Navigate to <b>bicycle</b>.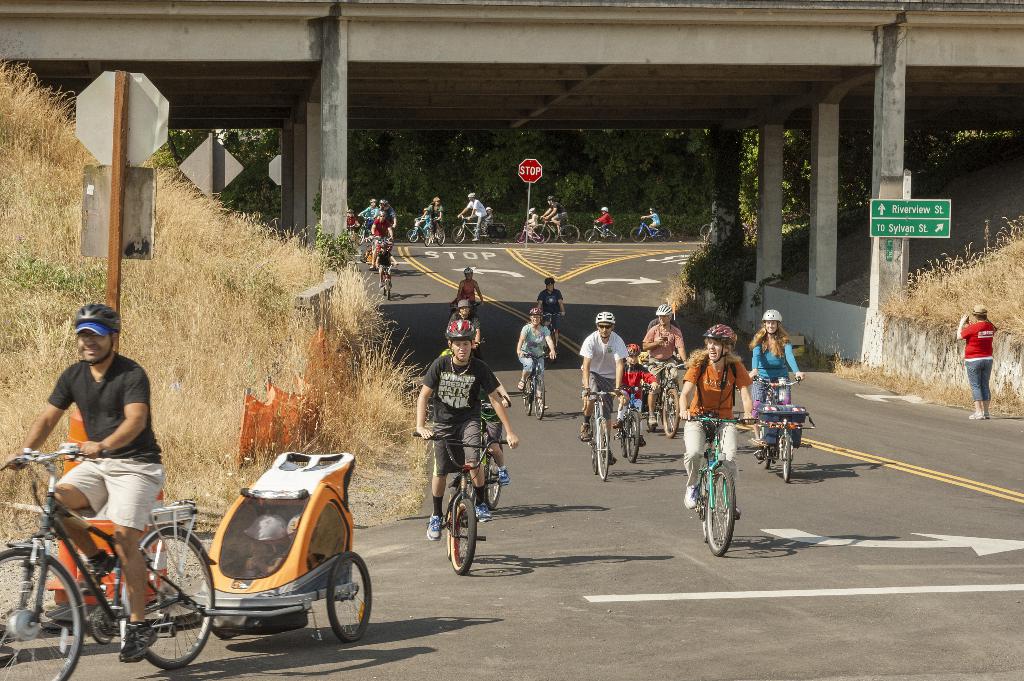
Navigation target: select_region(11, 451, 213, 679).
